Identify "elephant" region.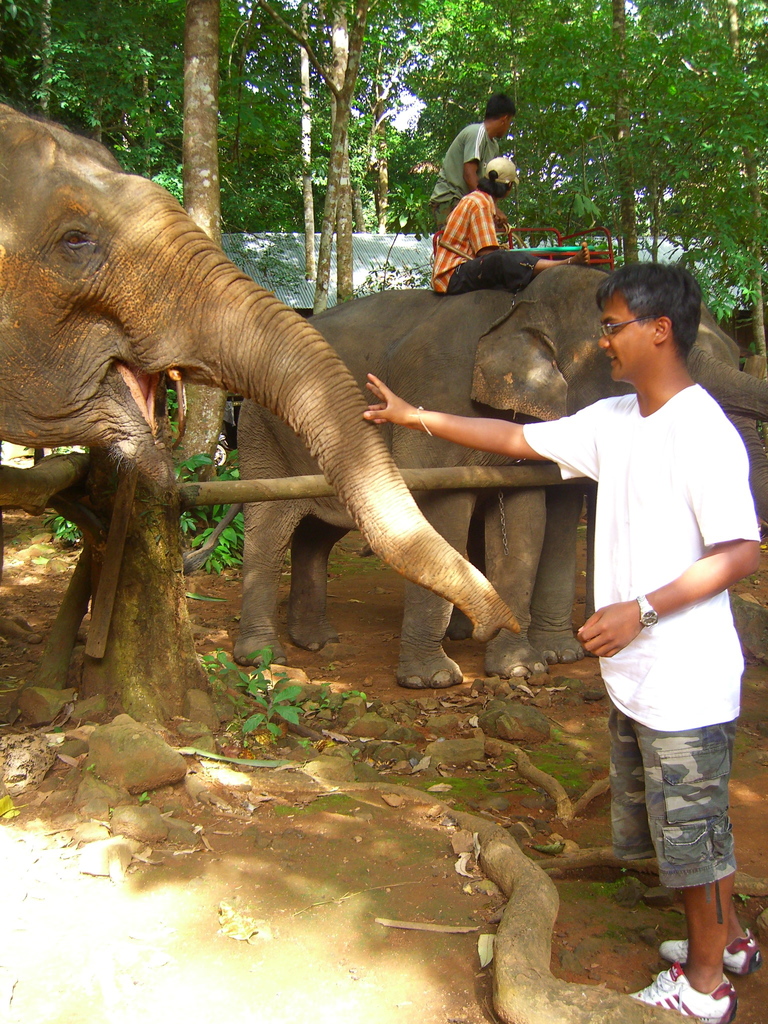
Region: 206/244/752/689.
